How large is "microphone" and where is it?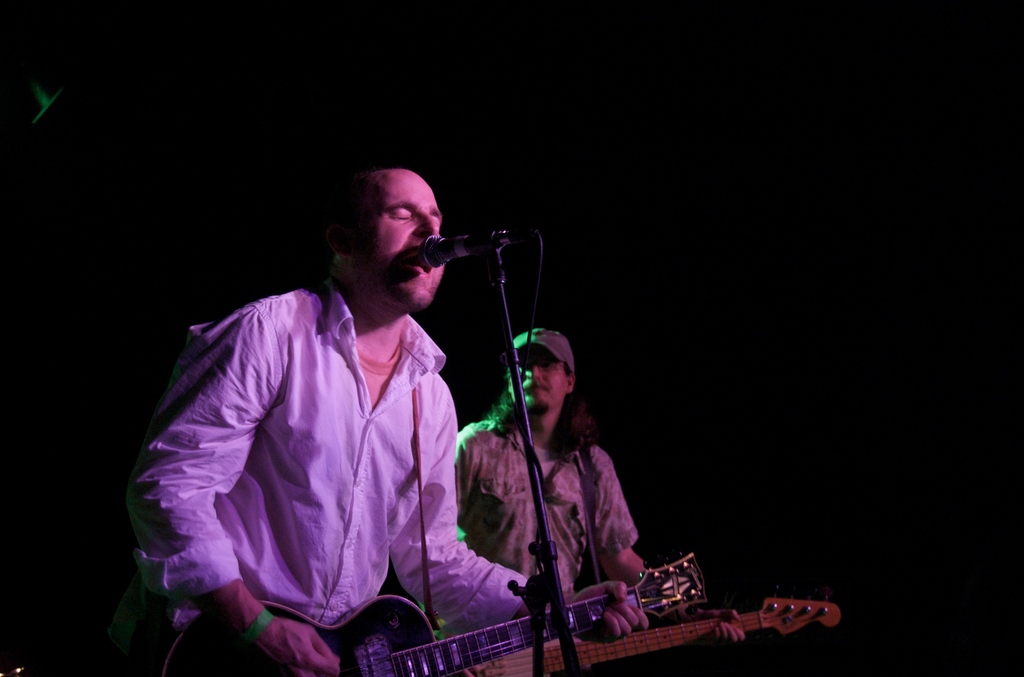
Bounding box: <region>405, 225, 528, 284</region>.
